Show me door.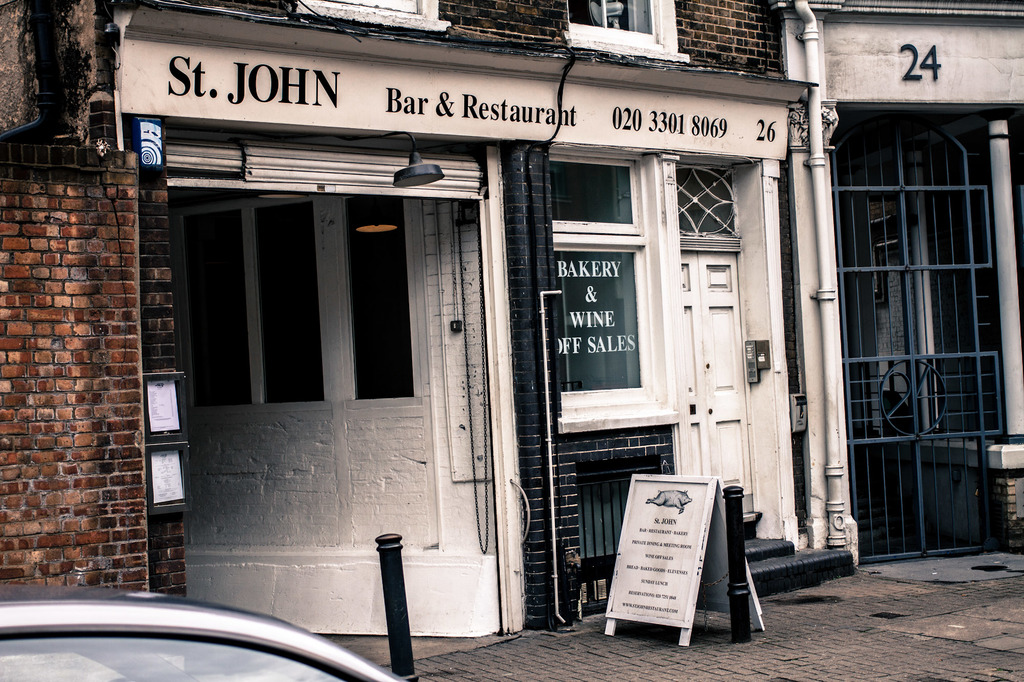
door is here: bbox=[698, 250, 764, 516].
